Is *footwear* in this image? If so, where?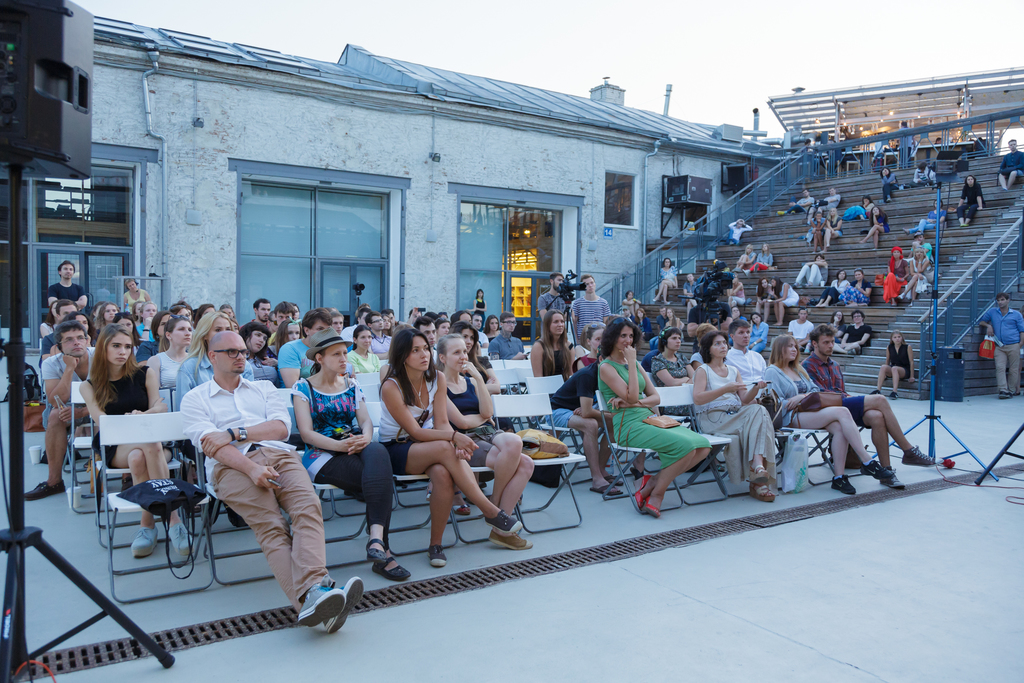
Yes, at BBox(38, 451, 43, 466).
